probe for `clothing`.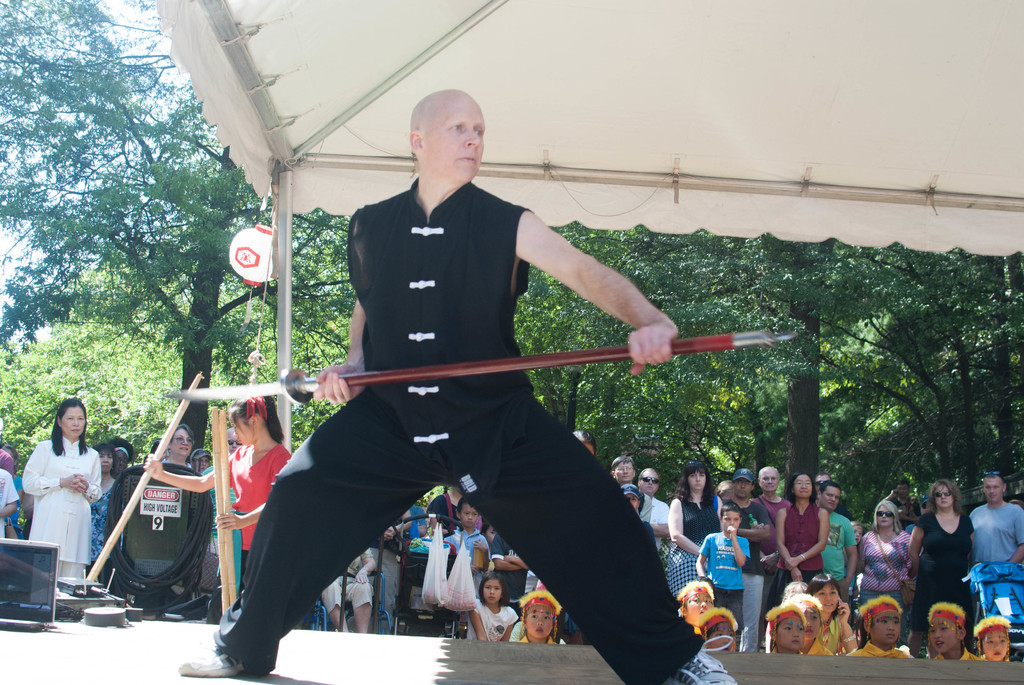
Probe result: rect(0, 473, 19, 526).
